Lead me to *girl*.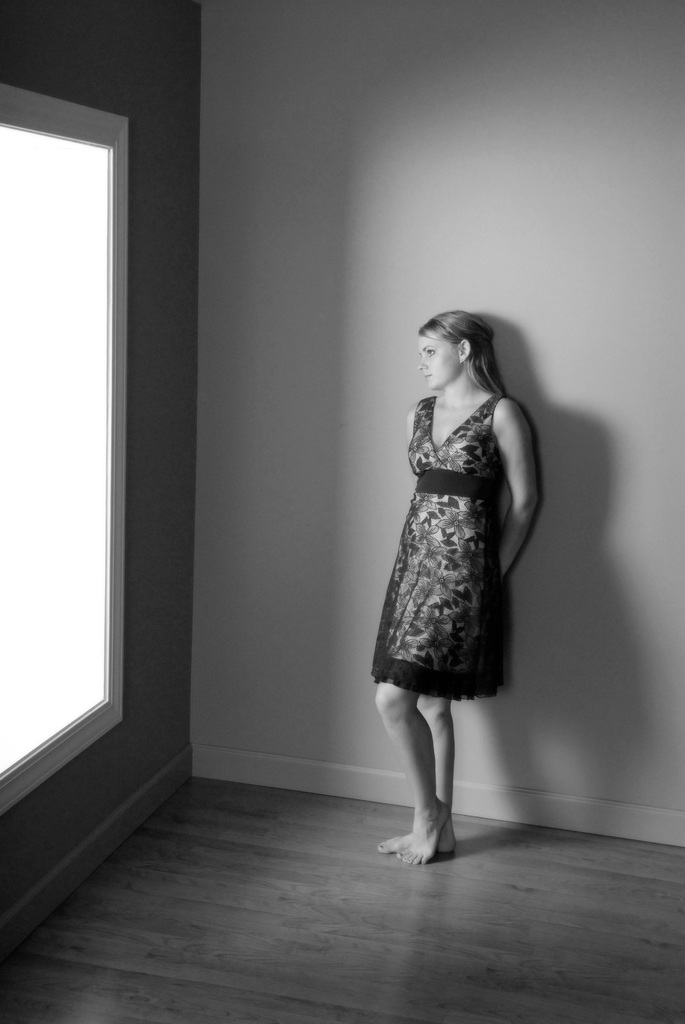
Lead to <region>372, 309, 544, 872</region>.
